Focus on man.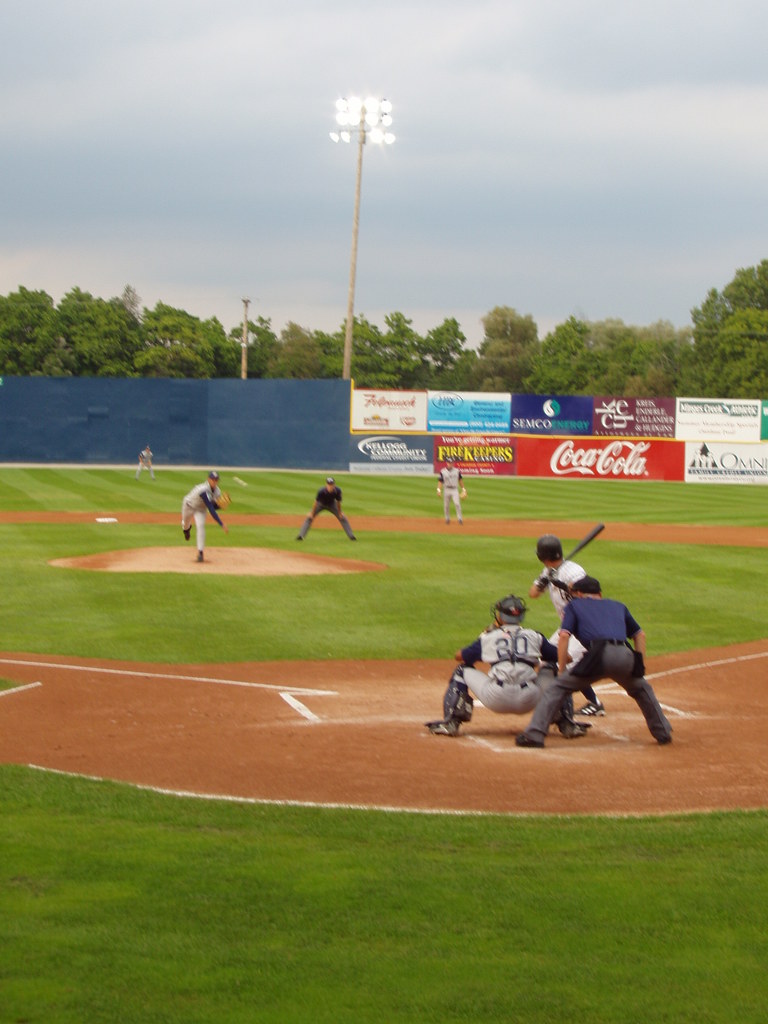
Focused at (left=135, top=442, right=156, bottom=481).
